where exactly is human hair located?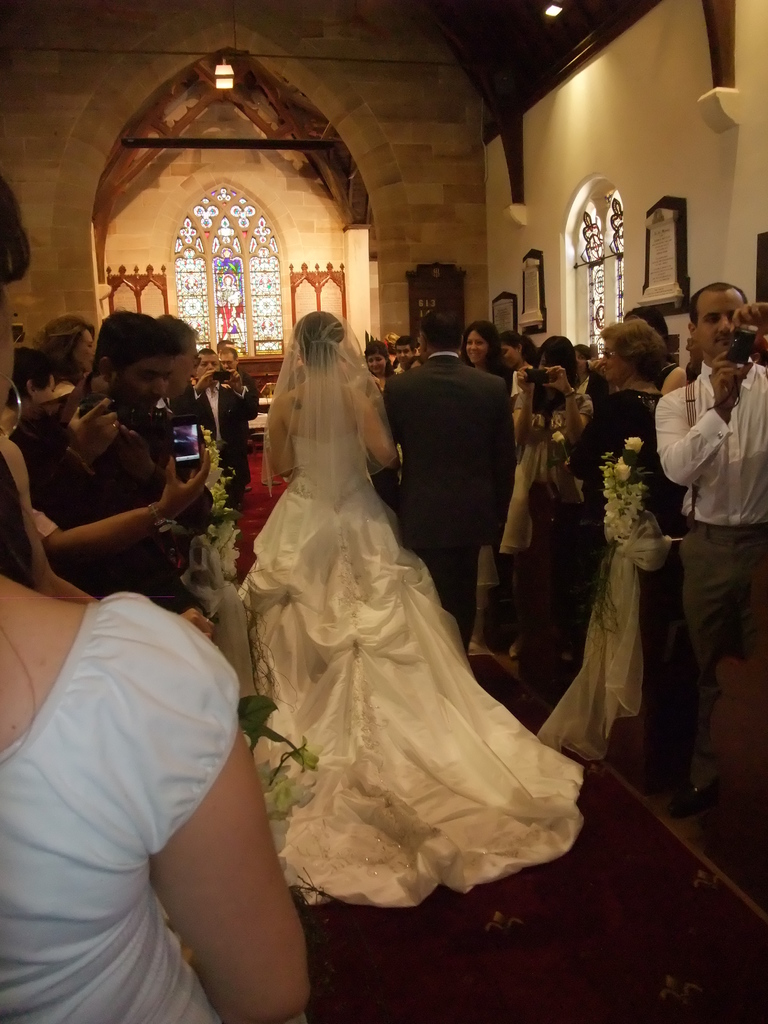
Its bounding box is box(604, 314, 669, 382).
